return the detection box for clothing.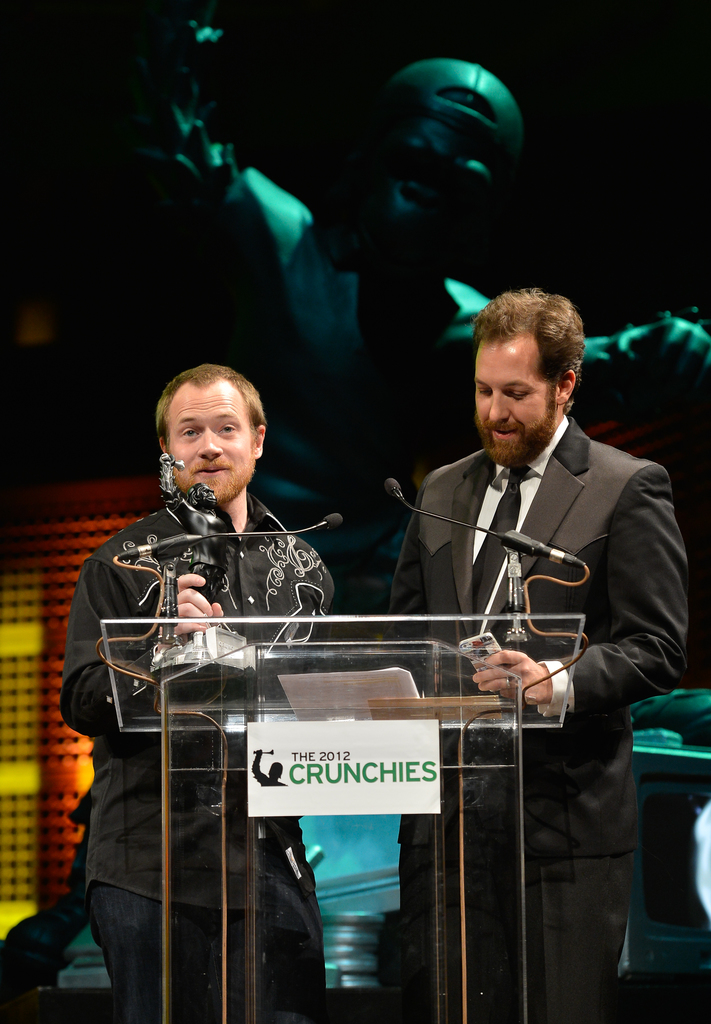
(59, 503, 330, 1021).
